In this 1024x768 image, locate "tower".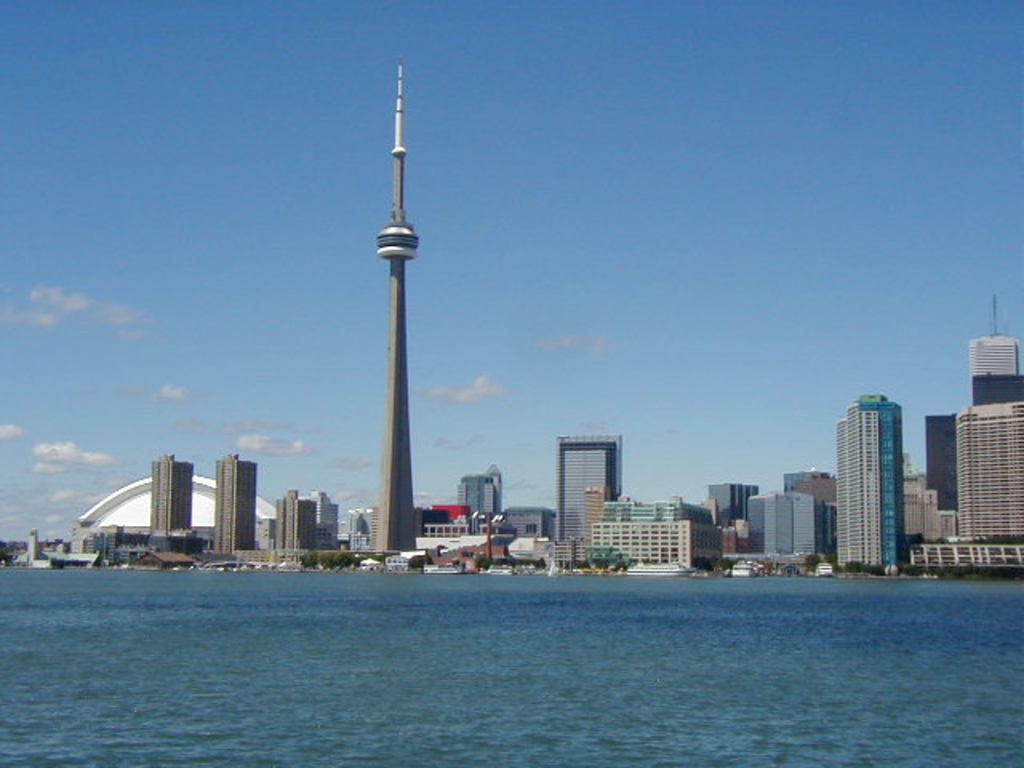
Bounding box: (left=955, top=402, right=1022, bottom=541).
